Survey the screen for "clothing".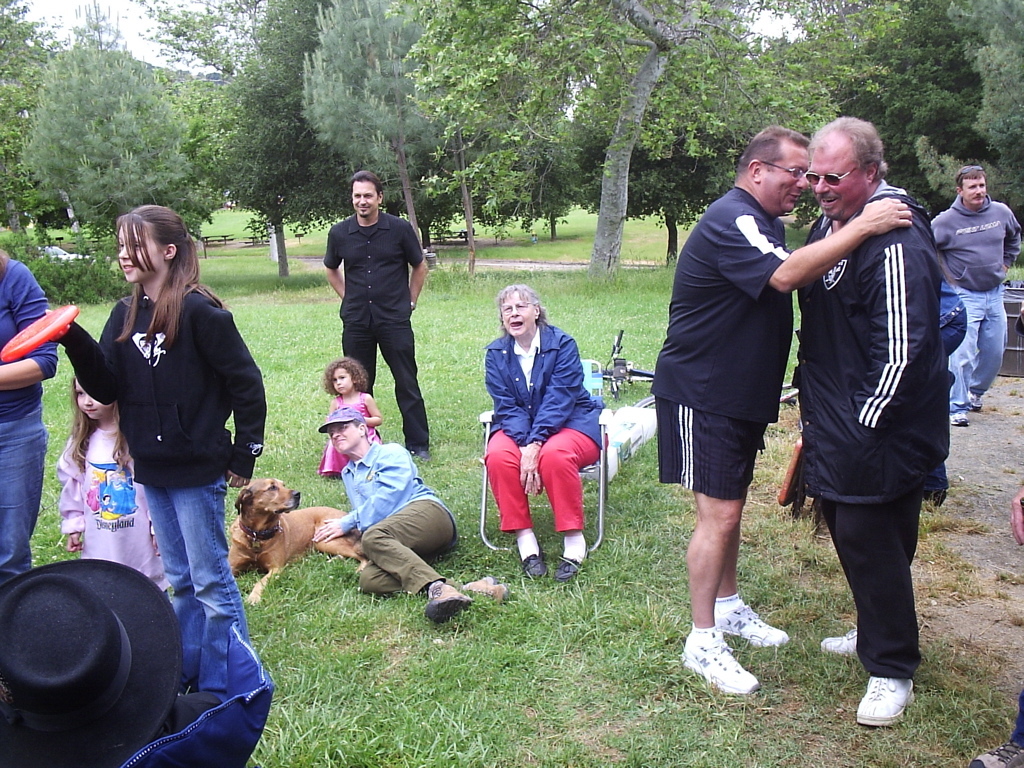
Survey found: {"x1": 52, "y1": 290, "x2": 276, "y2": 490}.
